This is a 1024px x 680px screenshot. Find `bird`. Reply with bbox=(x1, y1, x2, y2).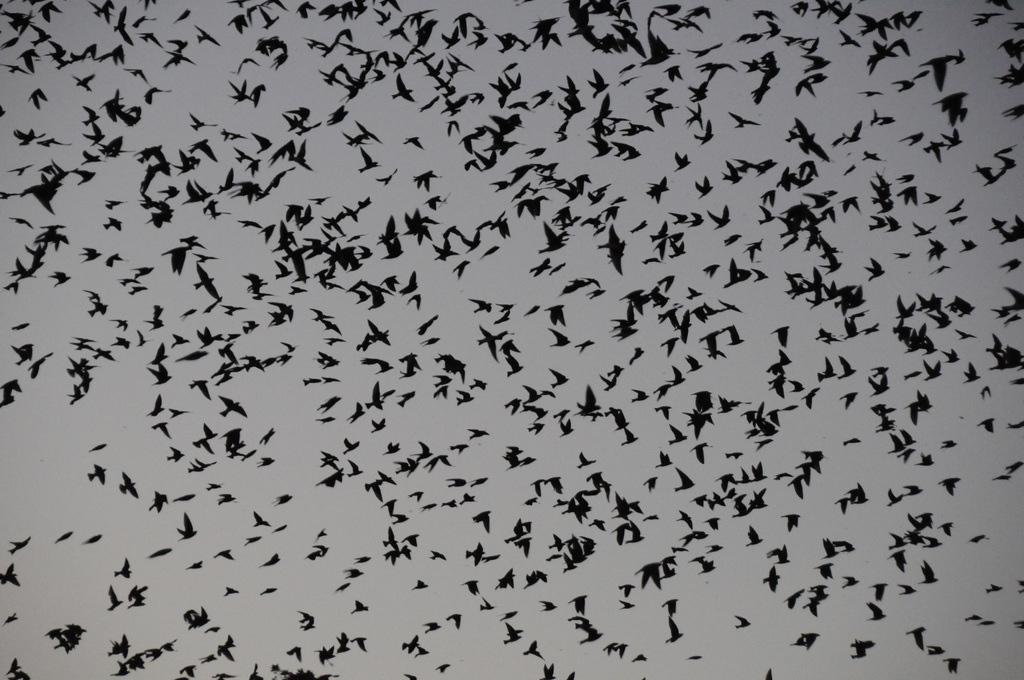
bbox=(224, 585, 240, 599).
